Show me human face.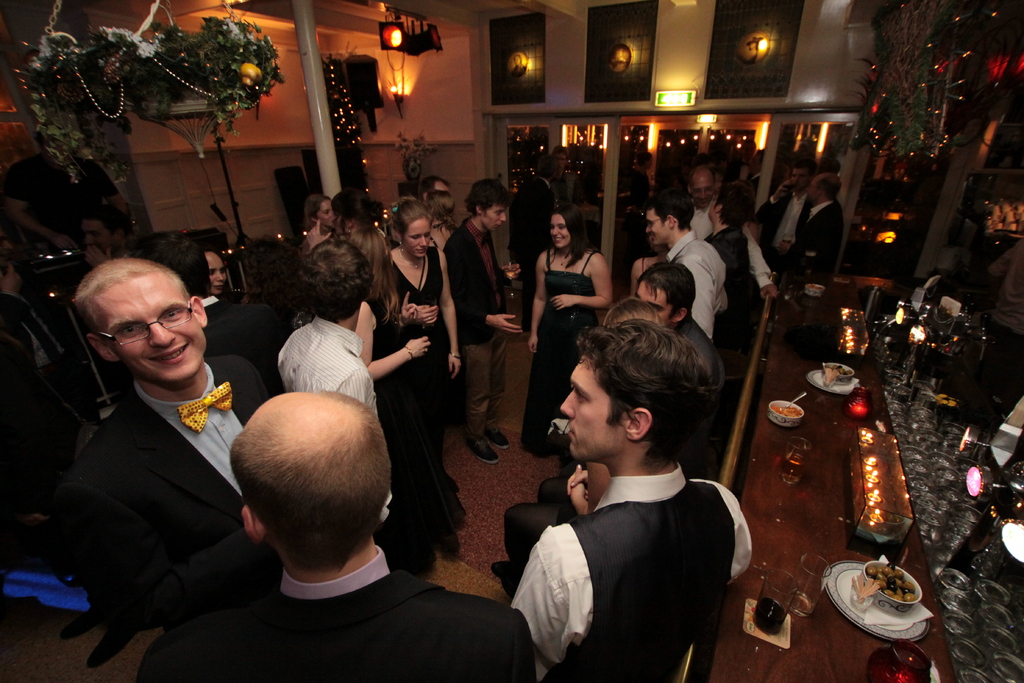
human face is here: 692,172,714,206.
